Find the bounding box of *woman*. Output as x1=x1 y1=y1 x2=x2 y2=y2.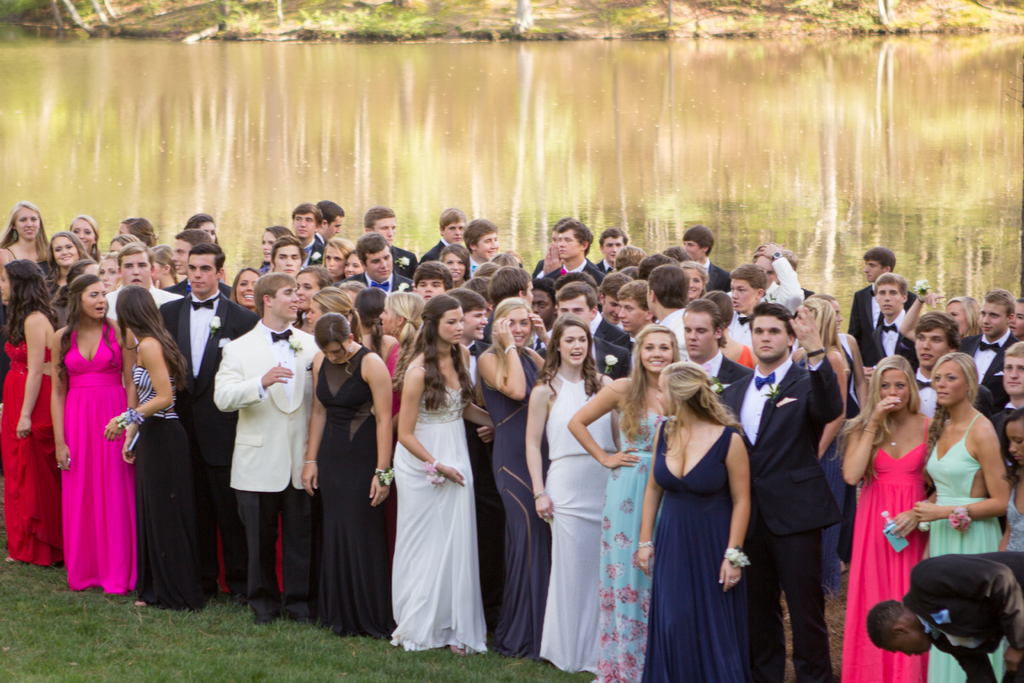
x1=342 y1=249 x2=366 y2=279.
